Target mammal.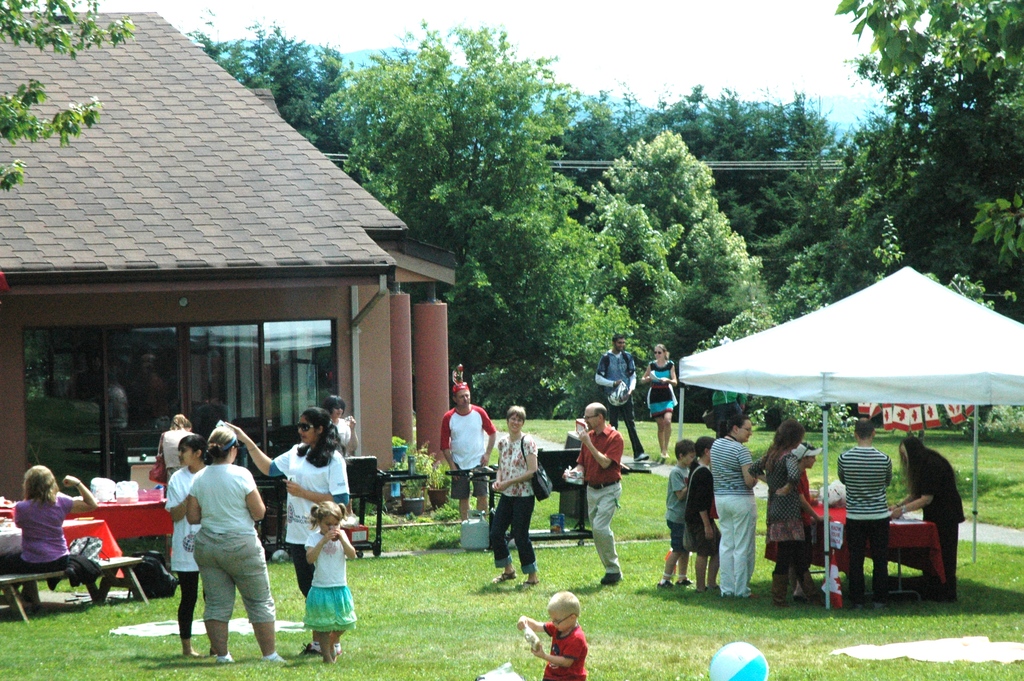
Target region: <box>681,432,722,593</box>.
